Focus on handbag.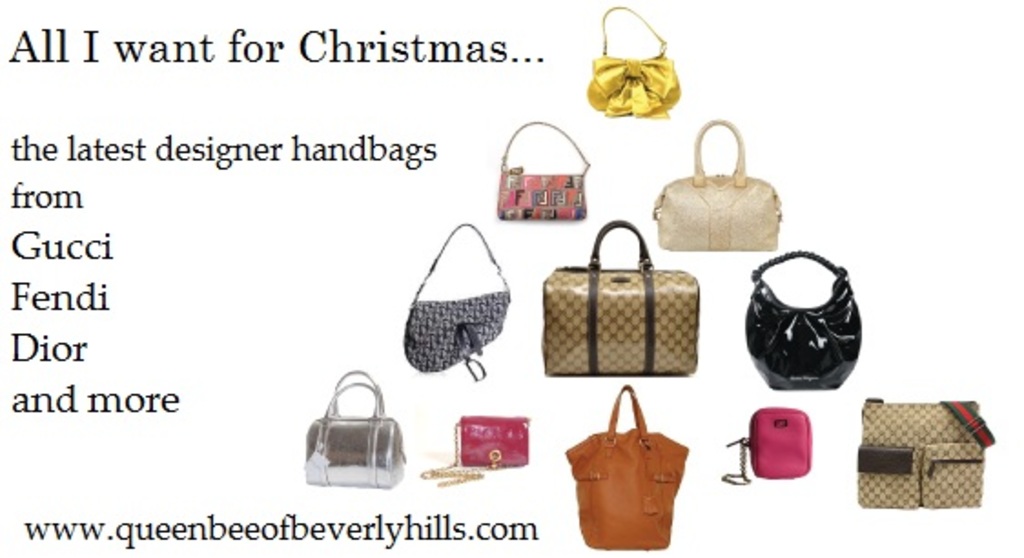
Focused at [304, 370, 404, 487].
